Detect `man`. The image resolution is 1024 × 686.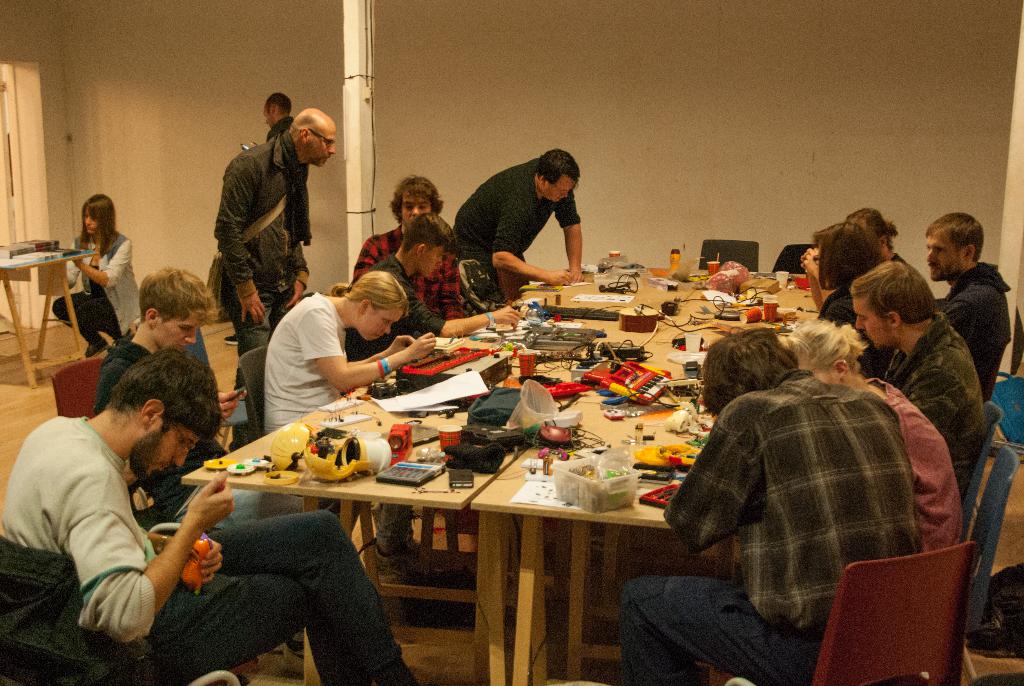
Rect(914, 211, 1015, 411).
